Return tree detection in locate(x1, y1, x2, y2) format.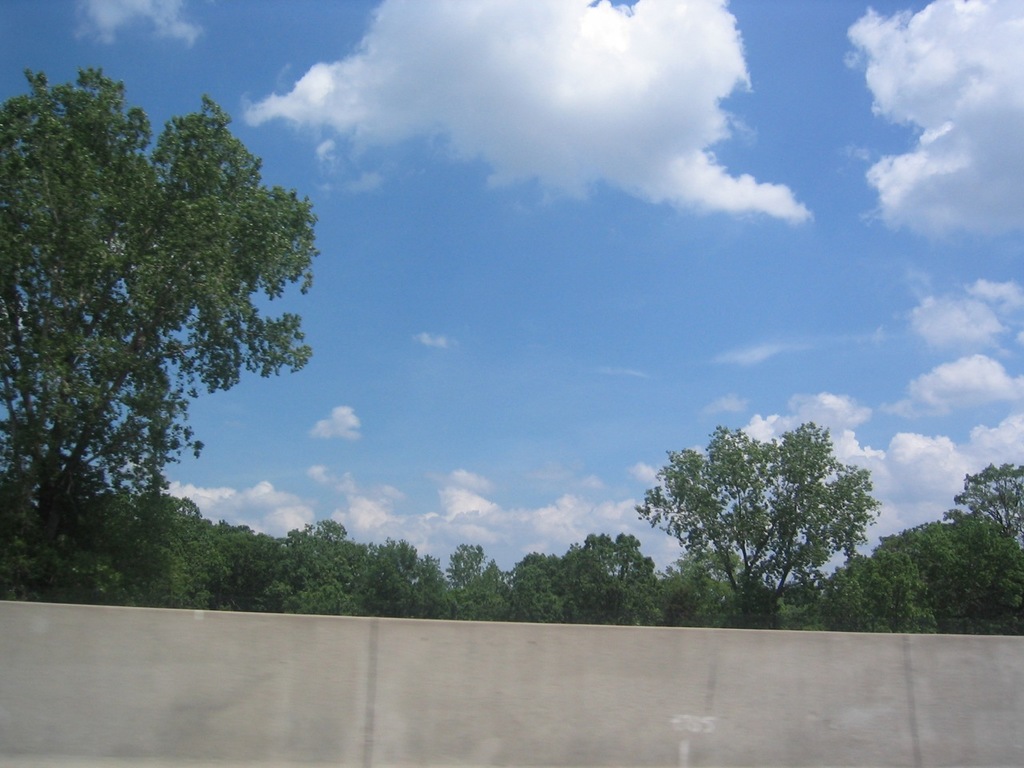
locate(263, 514, 627, 629).
